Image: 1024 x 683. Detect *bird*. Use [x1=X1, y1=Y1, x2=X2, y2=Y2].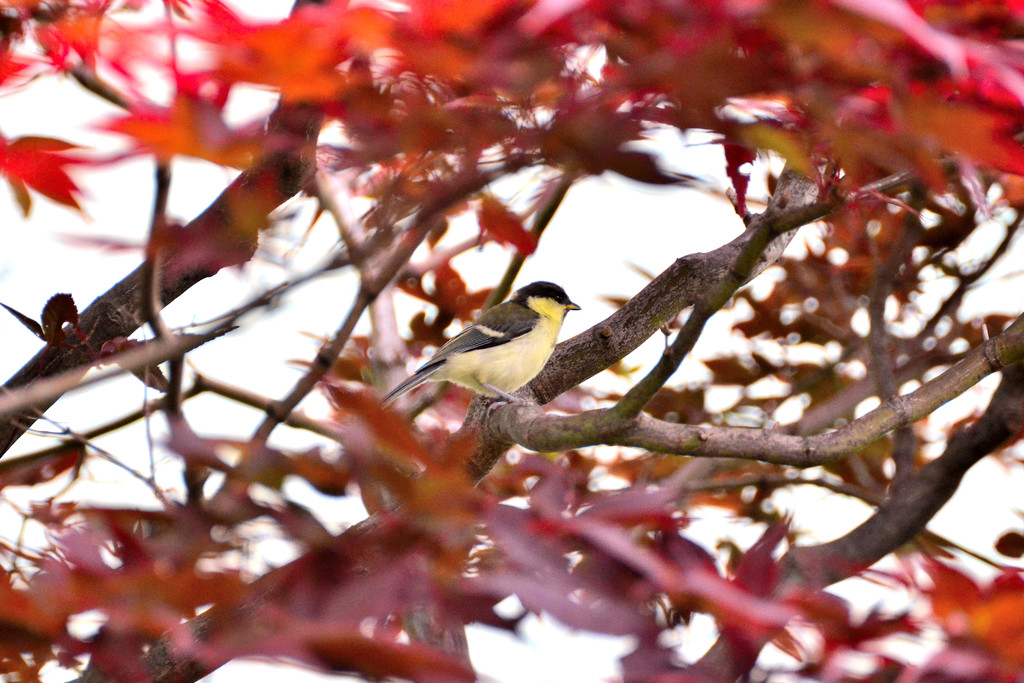
[x1=396, y1=277, x2=589, y2=430].
